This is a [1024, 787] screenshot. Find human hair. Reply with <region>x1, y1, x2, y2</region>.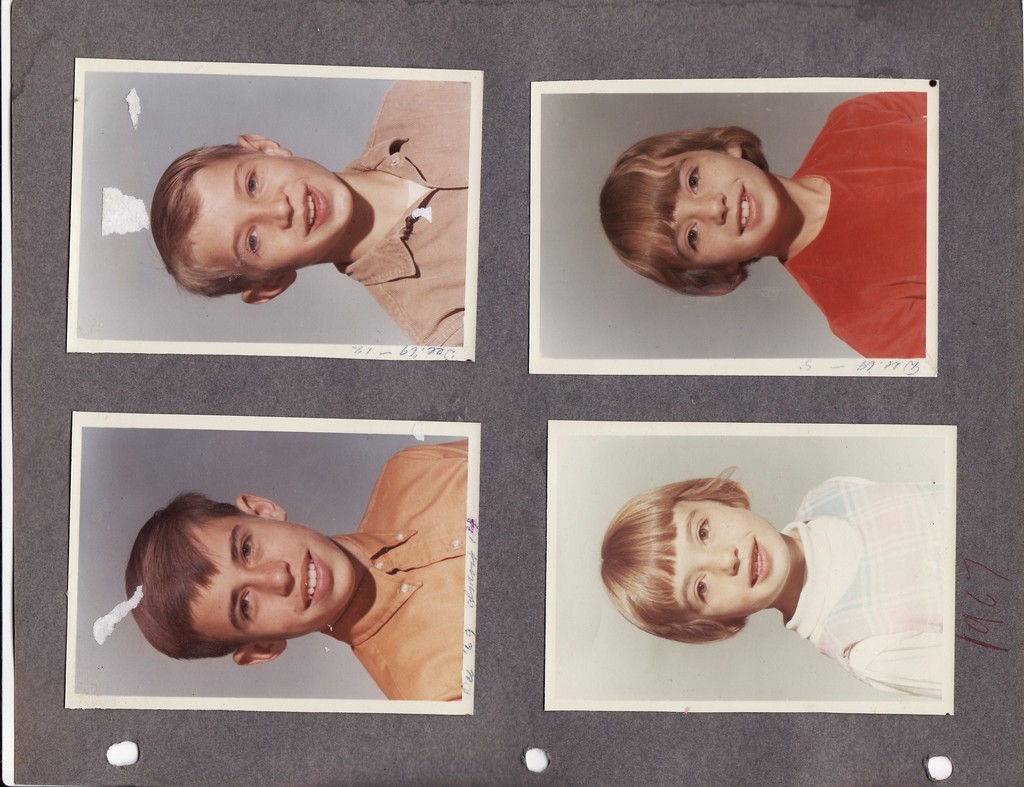
<region>146, 145, 281, 301</region>.
